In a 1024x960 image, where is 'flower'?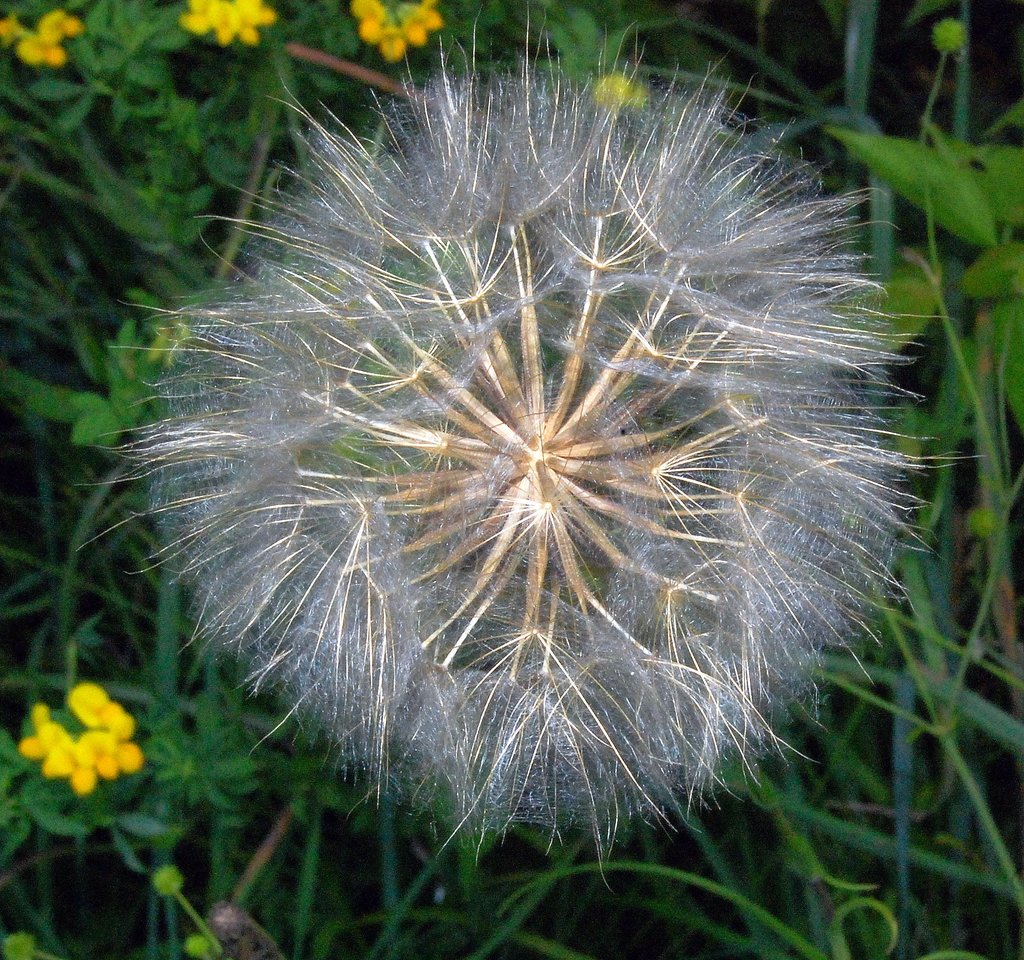
120:47:898:849.
